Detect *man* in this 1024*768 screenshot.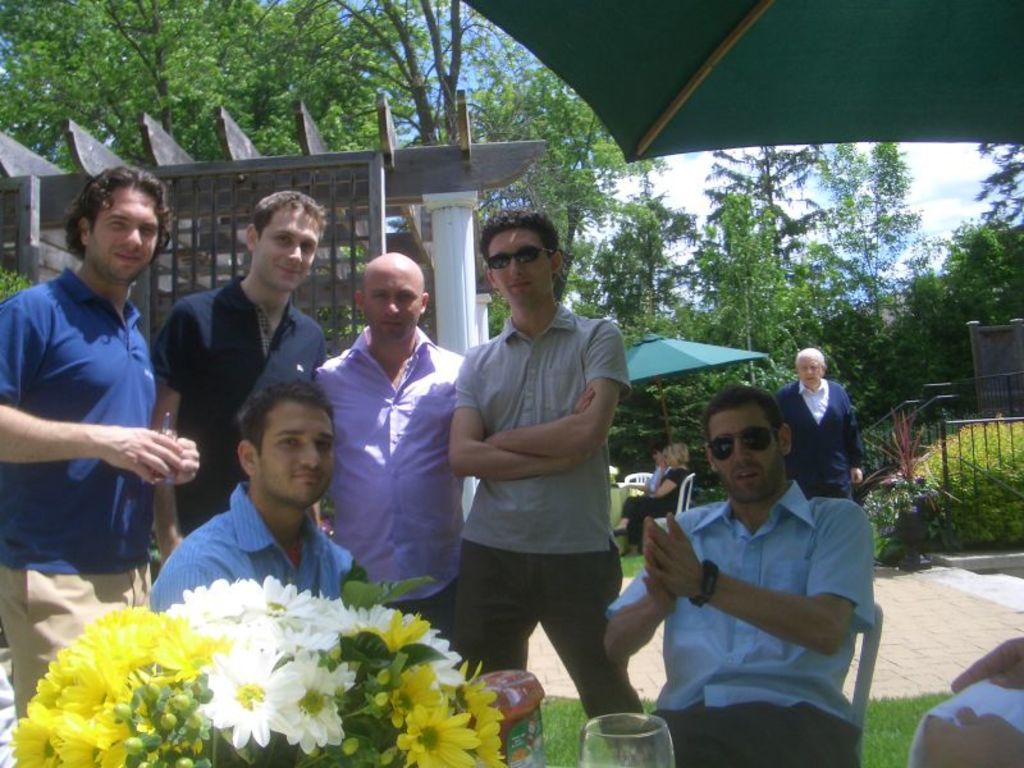
Detection: {"left": 13, "top": 154, "right": 196, "bottom": 637}.
